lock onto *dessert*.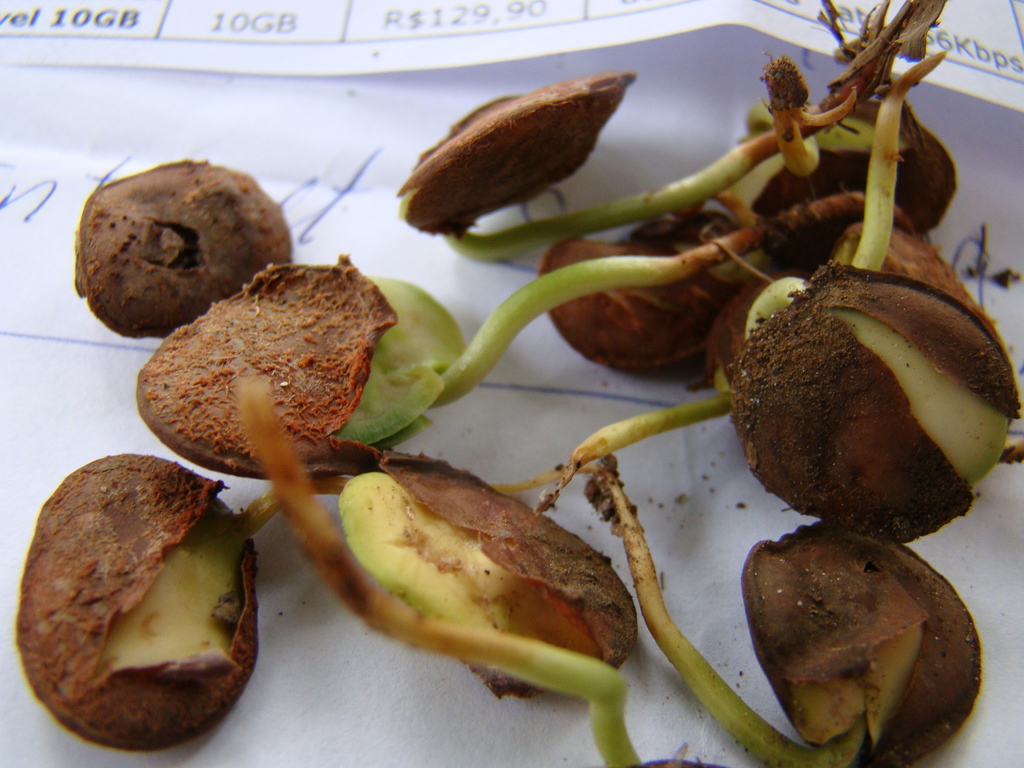
Locked: left=22, top=0, right=1018, bottom=767.
